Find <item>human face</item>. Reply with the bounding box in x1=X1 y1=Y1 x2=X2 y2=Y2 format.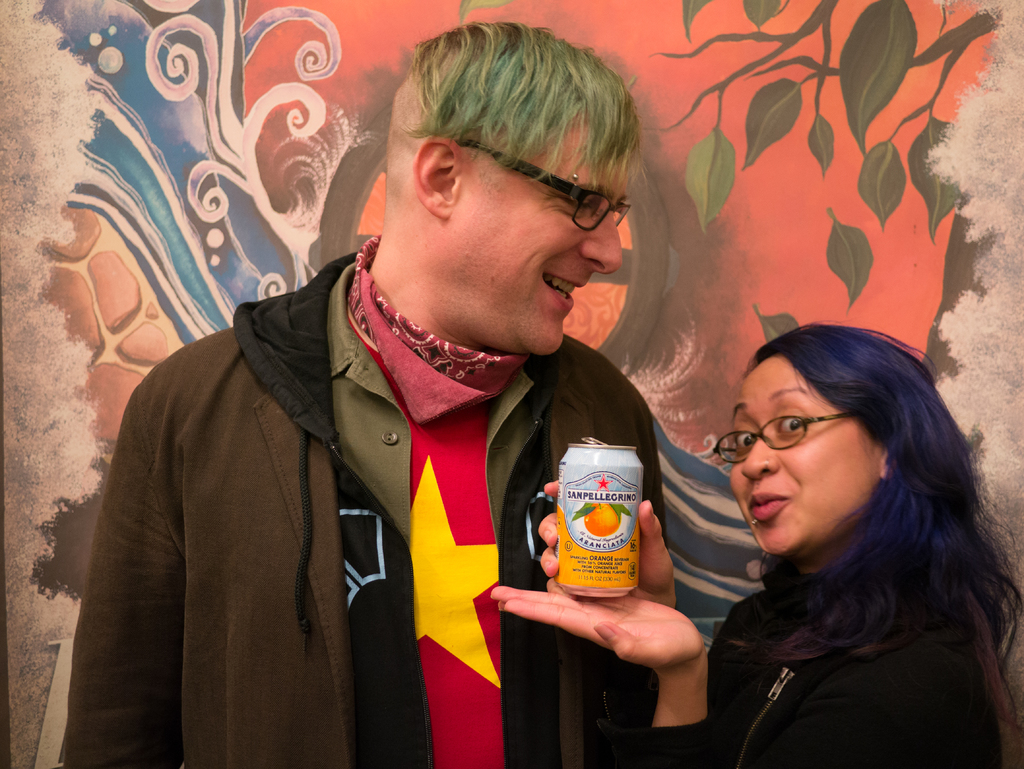
x1=733 y1=359 x2=879 y2=555.
